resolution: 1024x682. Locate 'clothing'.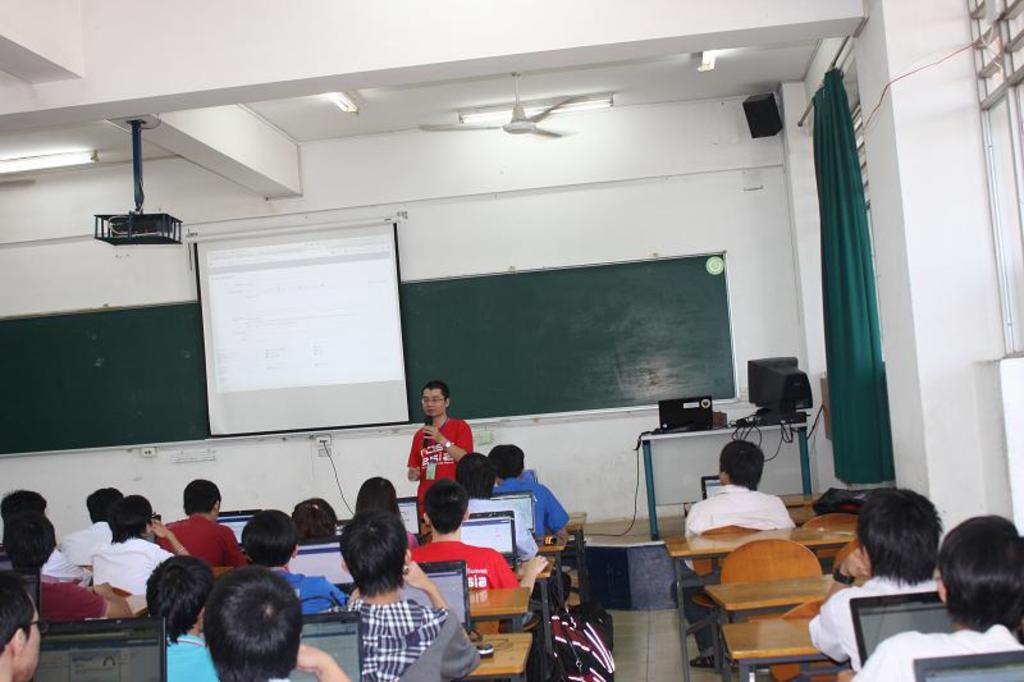
detection(269, 572, 335, 617).
